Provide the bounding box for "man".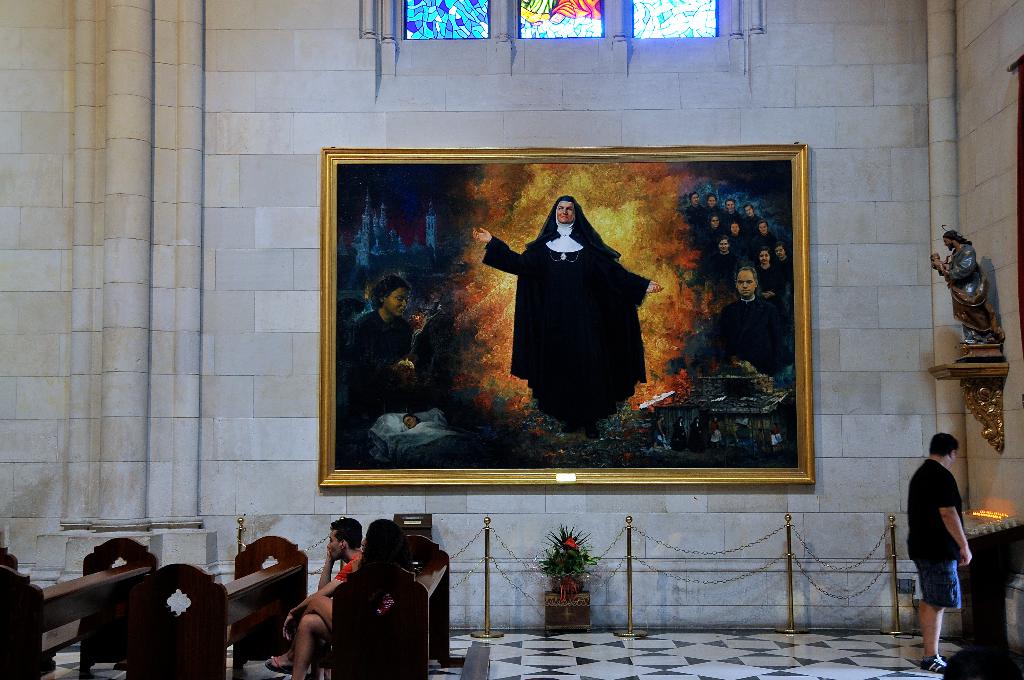
[938, 232, 1002, 343].
